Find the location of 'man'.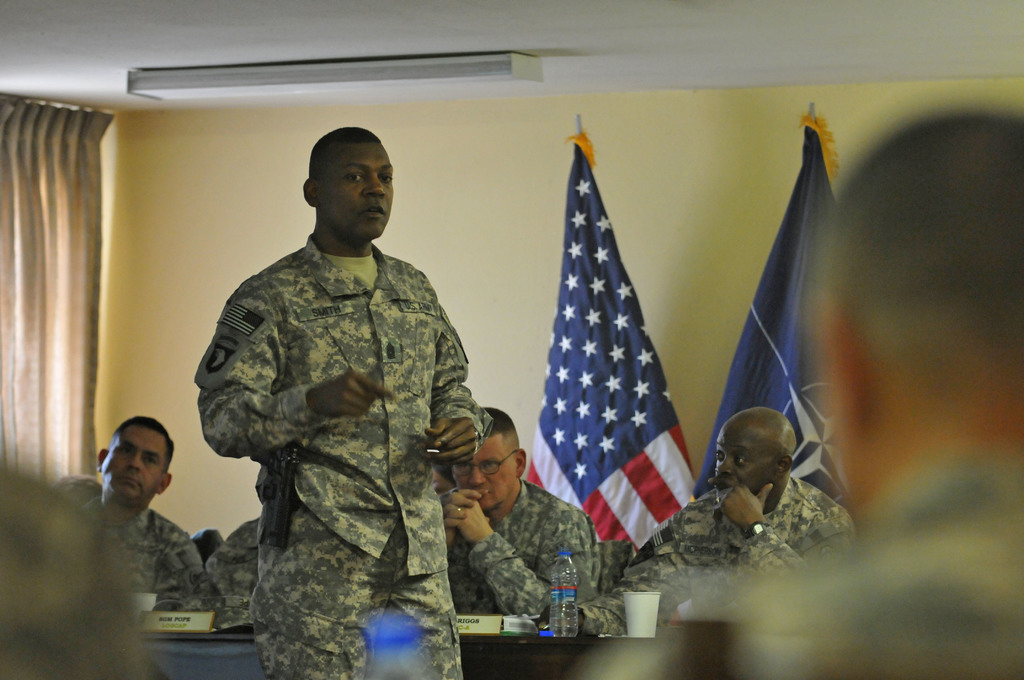
Location: box=[445, 400, 626, 624].
